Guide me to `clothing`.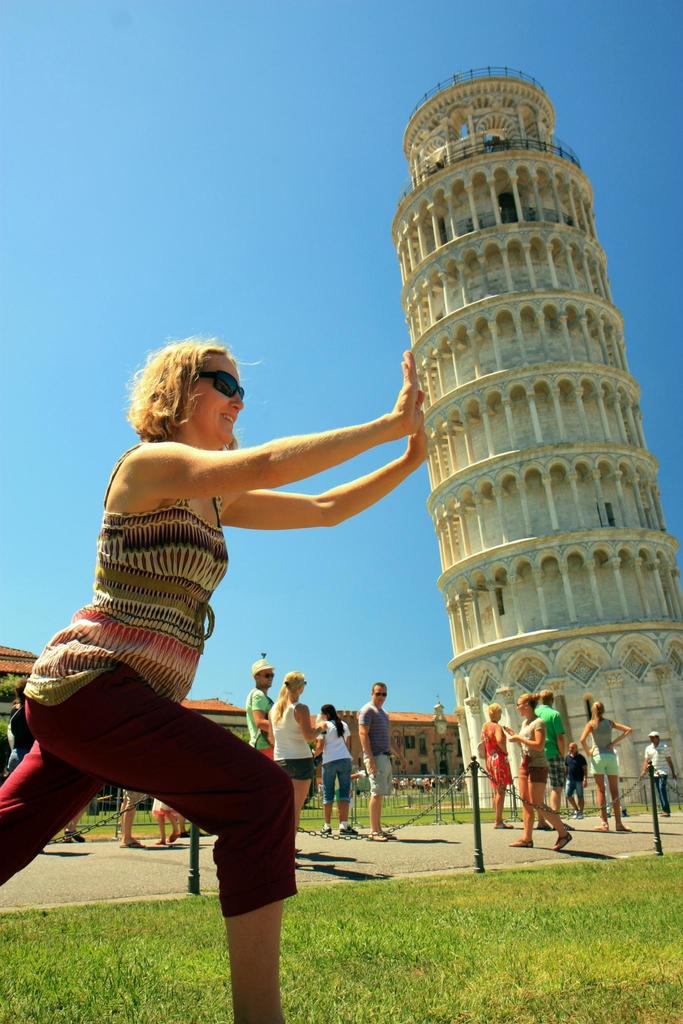
Guidance: pyautogui.locateOnScreen(515, 713, 554, 783).
